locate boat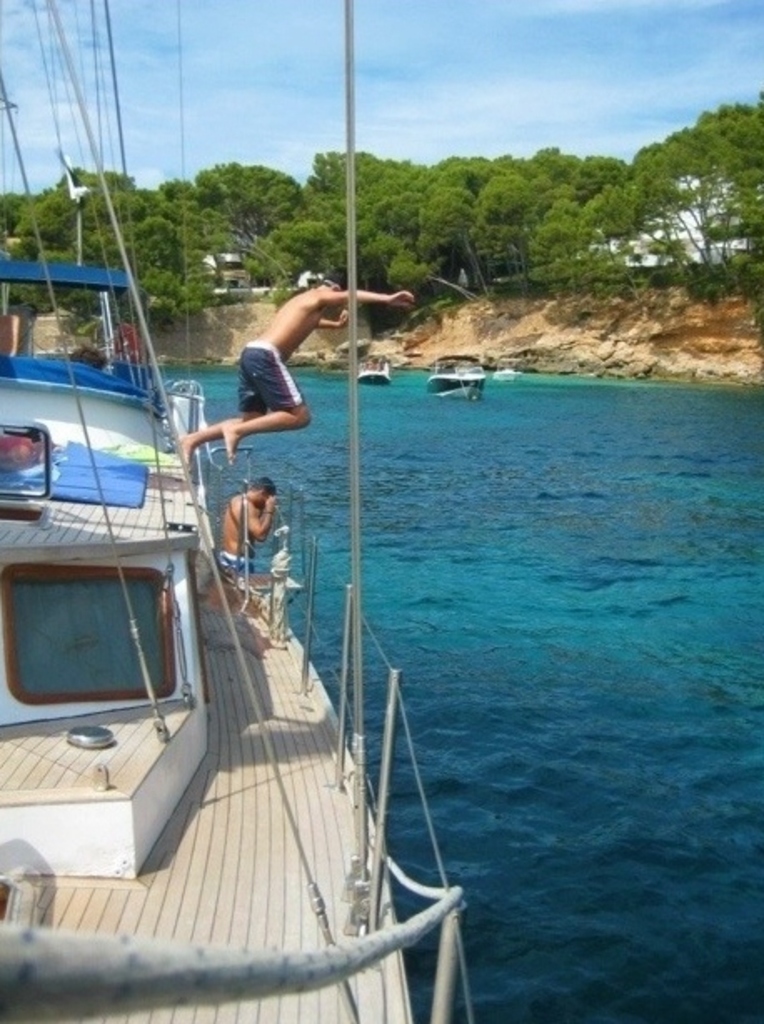
(left=492, top=365, right=524, bottom=384)
